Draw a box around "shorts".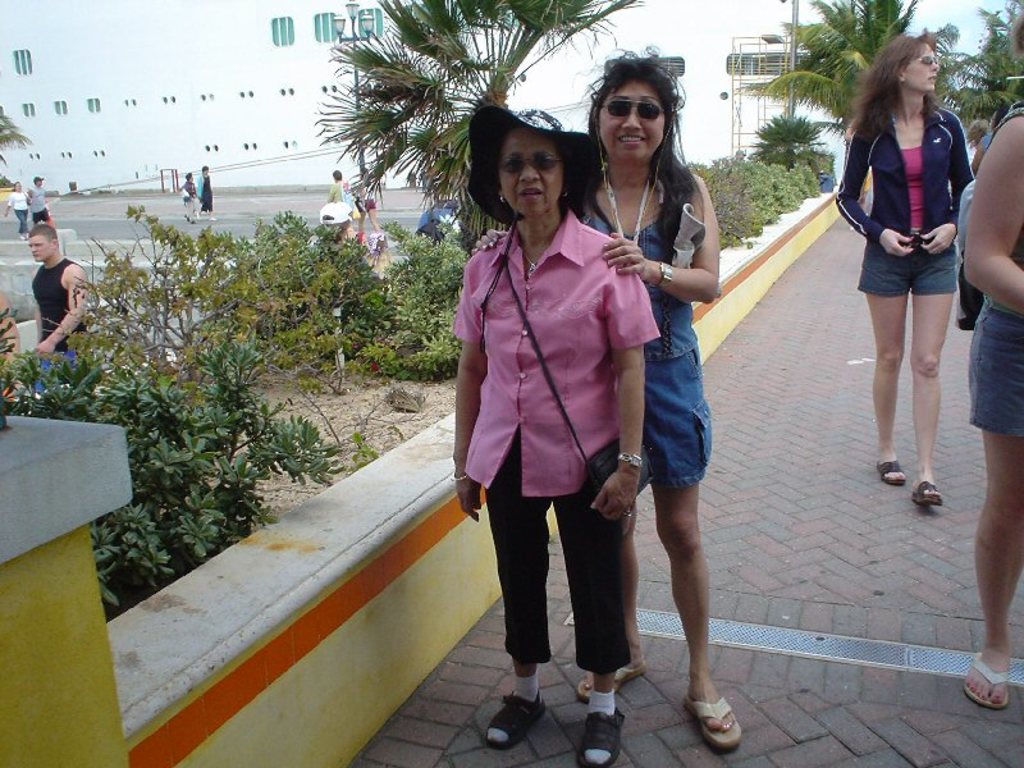
box(970, 306, 1023, 435).
